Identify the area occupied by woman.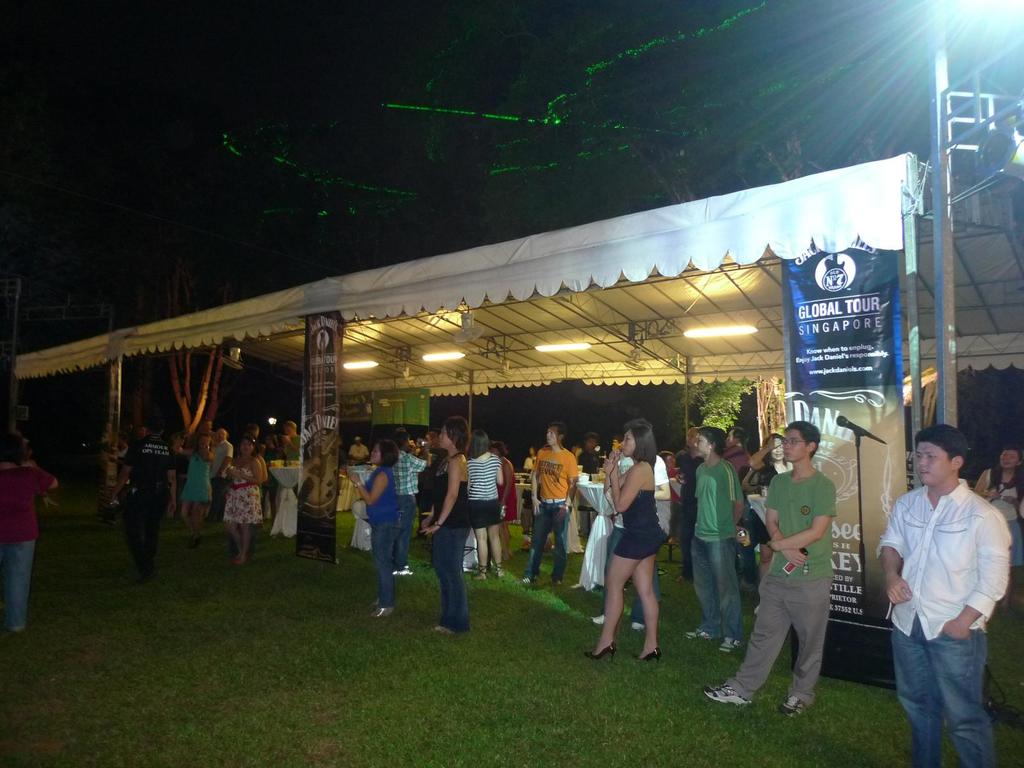
Area: {"left": 353, "top": 444, "right": 402, "bottom": 622}.
